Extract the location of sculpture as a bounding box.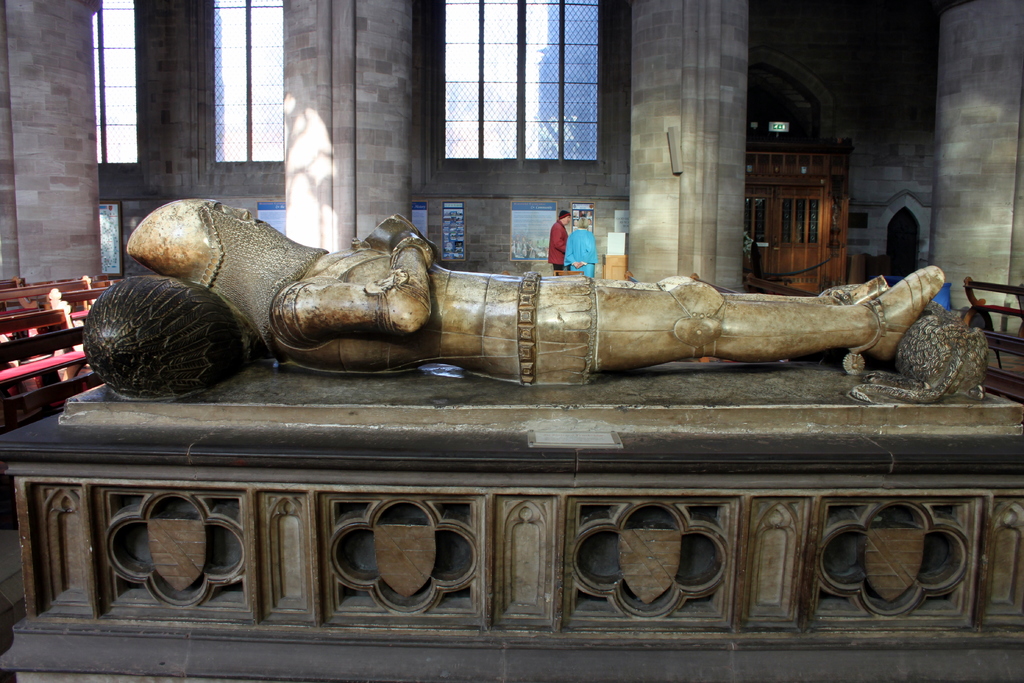
<box>165,233,980,405</box>.
